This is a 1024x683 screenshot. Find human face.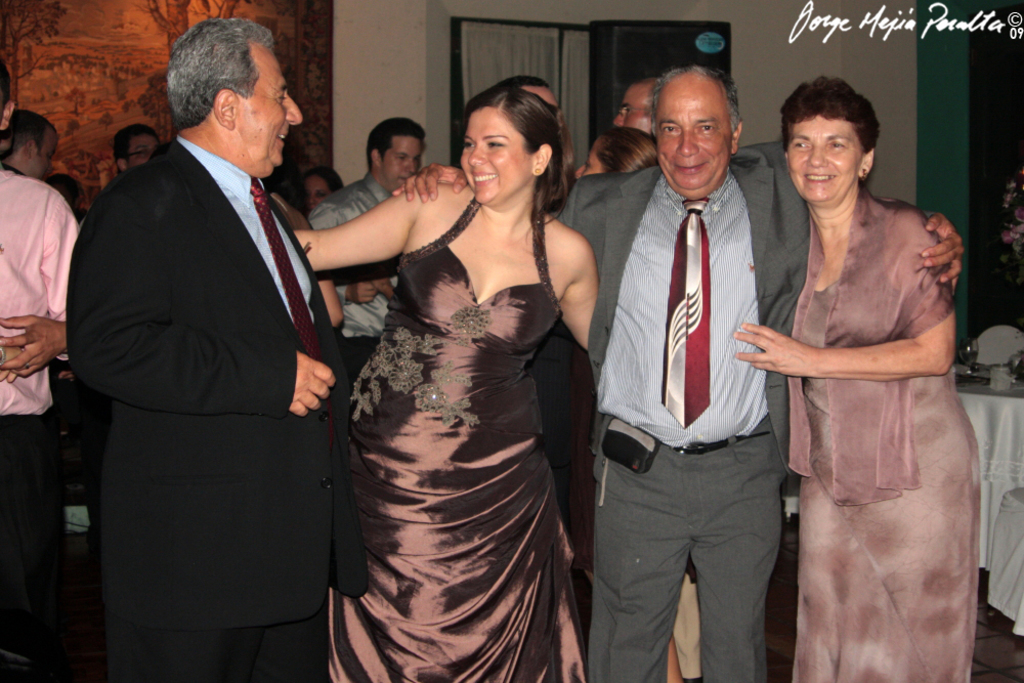
Bounding box: BBox(608, 83, 658, 140).
